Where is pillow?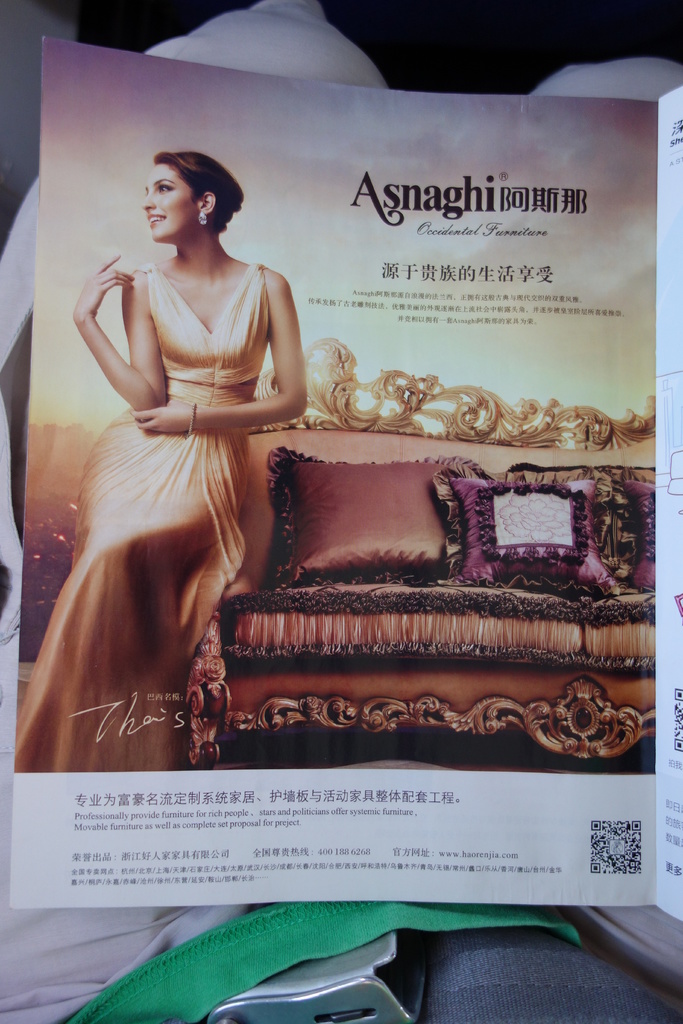
265/444/479/589.
